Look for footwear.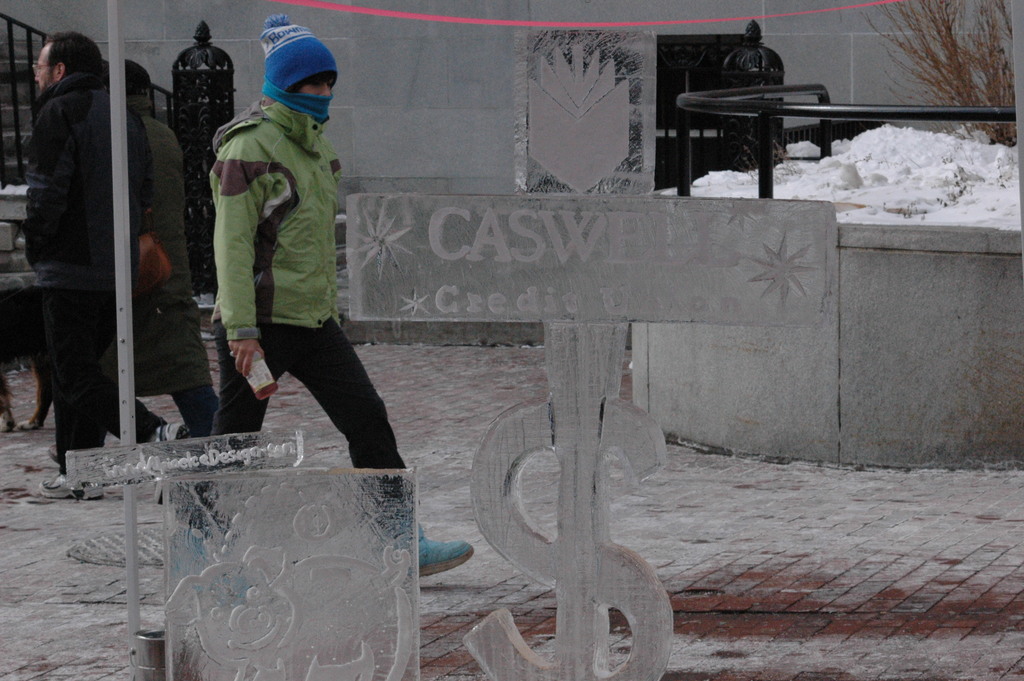
Found: bbox=(147, 422, 189, 509).
